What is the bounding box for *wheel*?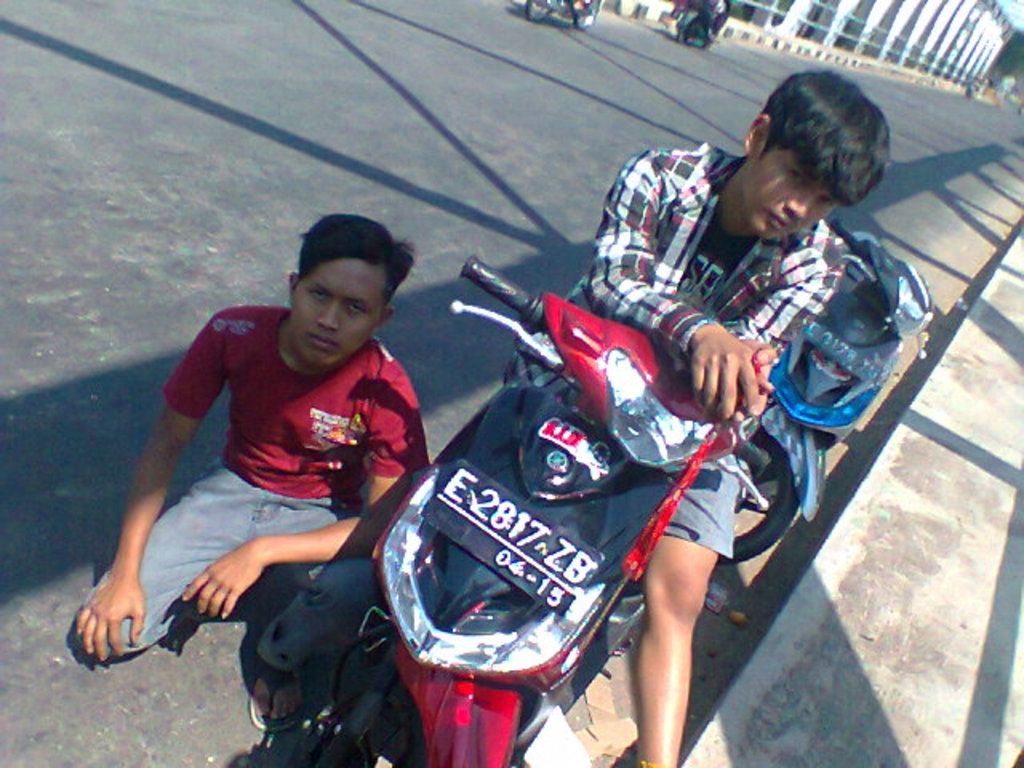
{"x1": 566, "y1": 13, "x2": 595, "y2": 34}.
